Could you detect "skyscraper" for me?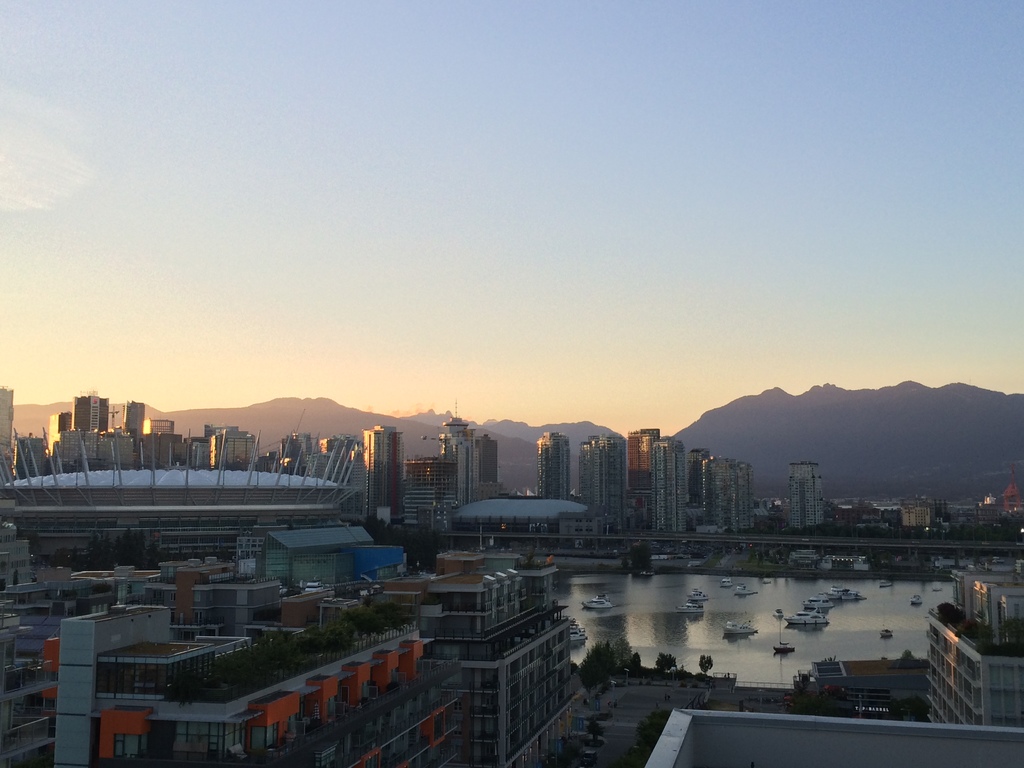
Detection result: region(70, 394, 108, 434).
